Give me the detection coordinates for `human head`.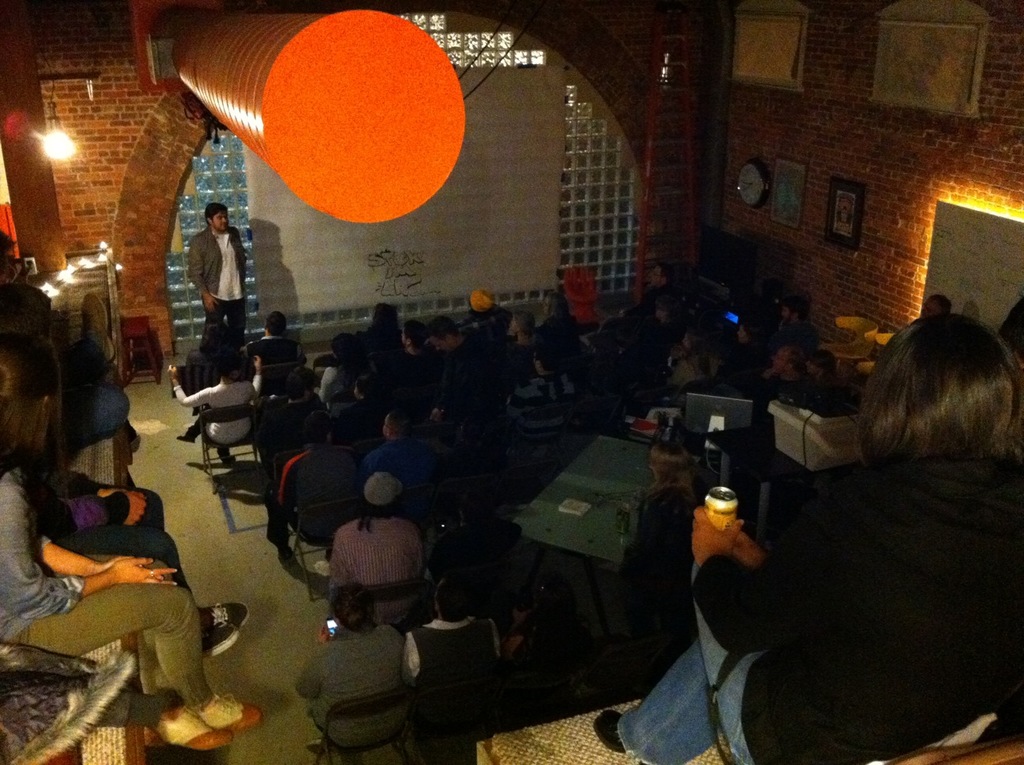
left=385, top=410, right=414, bottom=447.
